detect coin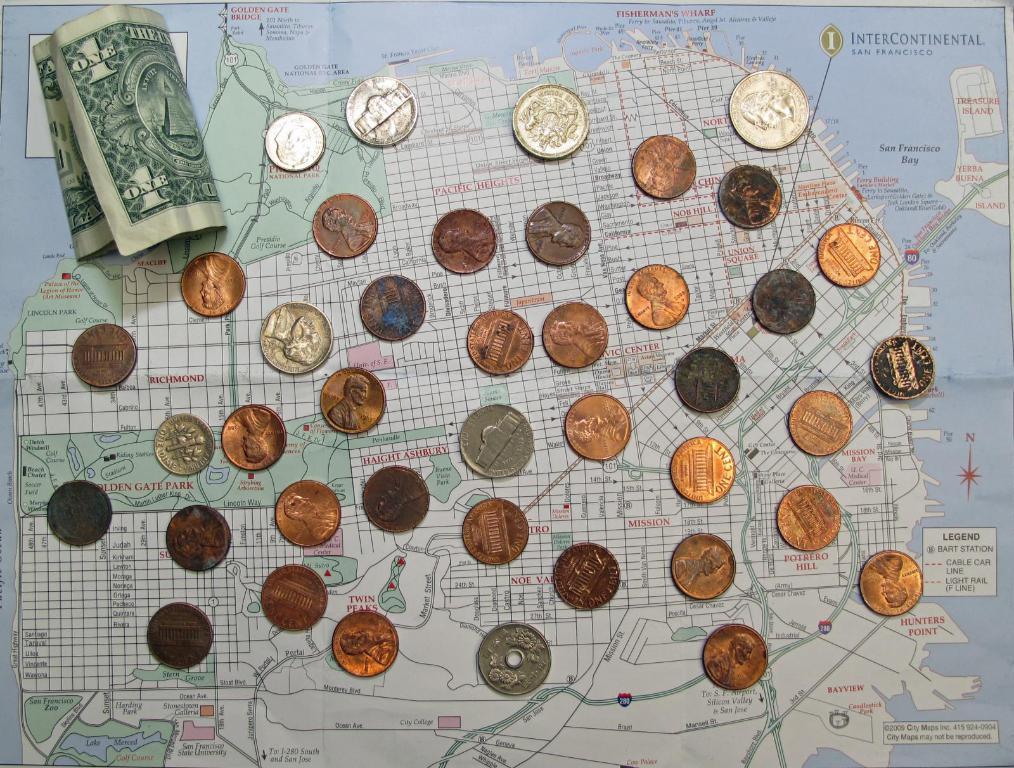
box(143, 601, 214, 670)
